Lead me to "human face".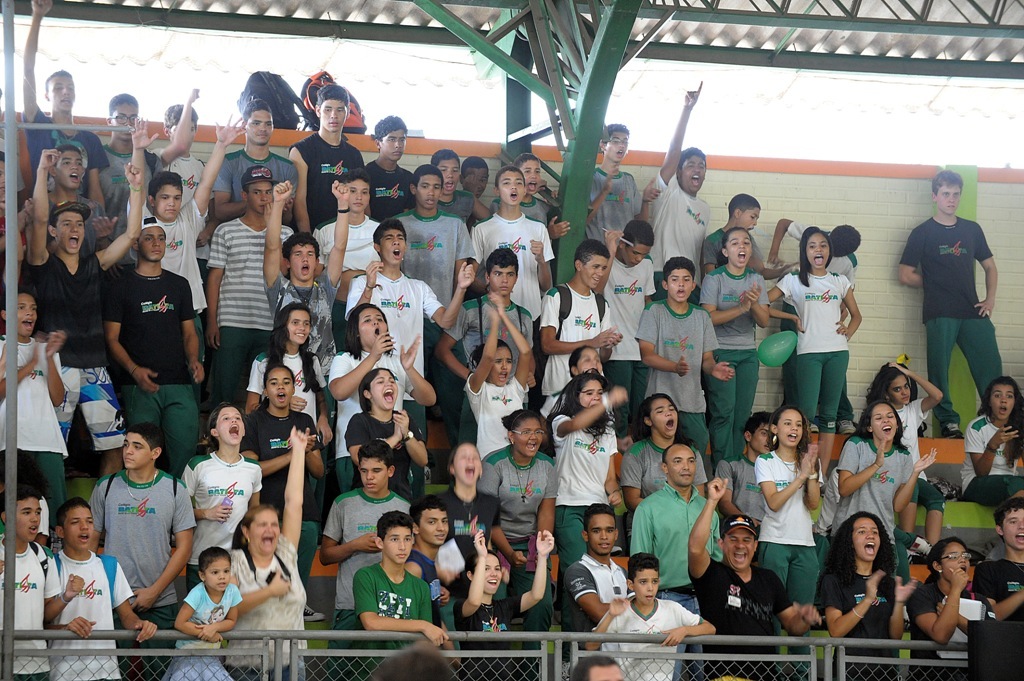
Lead to 675:150:711:200.
